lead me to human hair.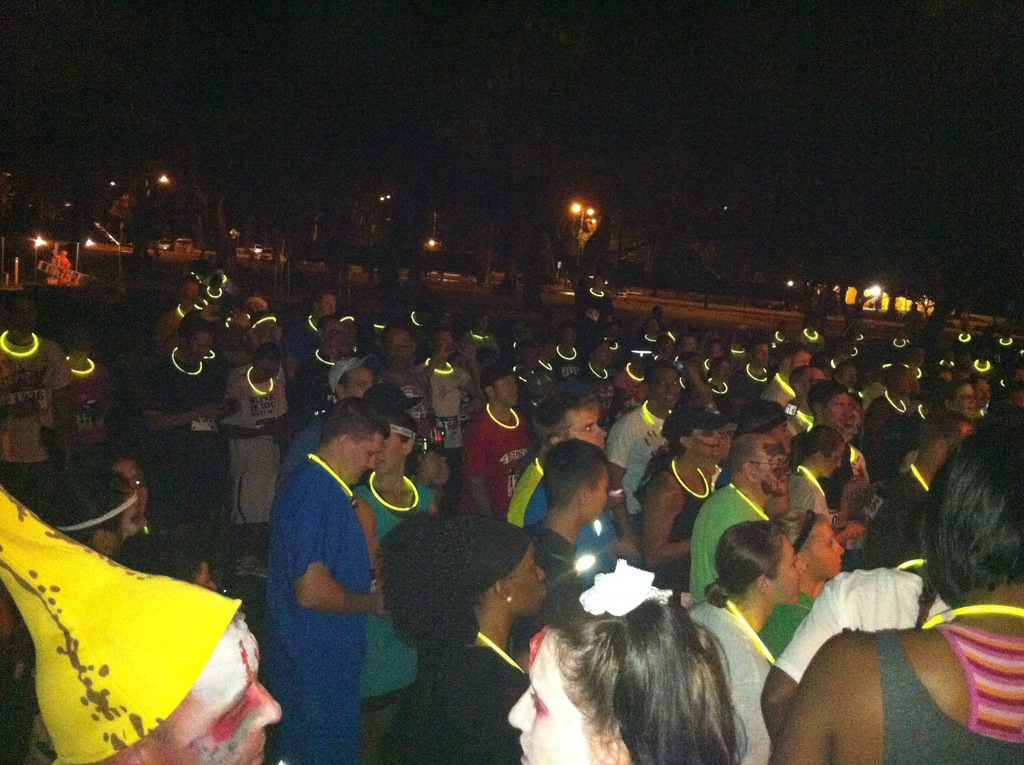
Lead to 529/386/605/452.
